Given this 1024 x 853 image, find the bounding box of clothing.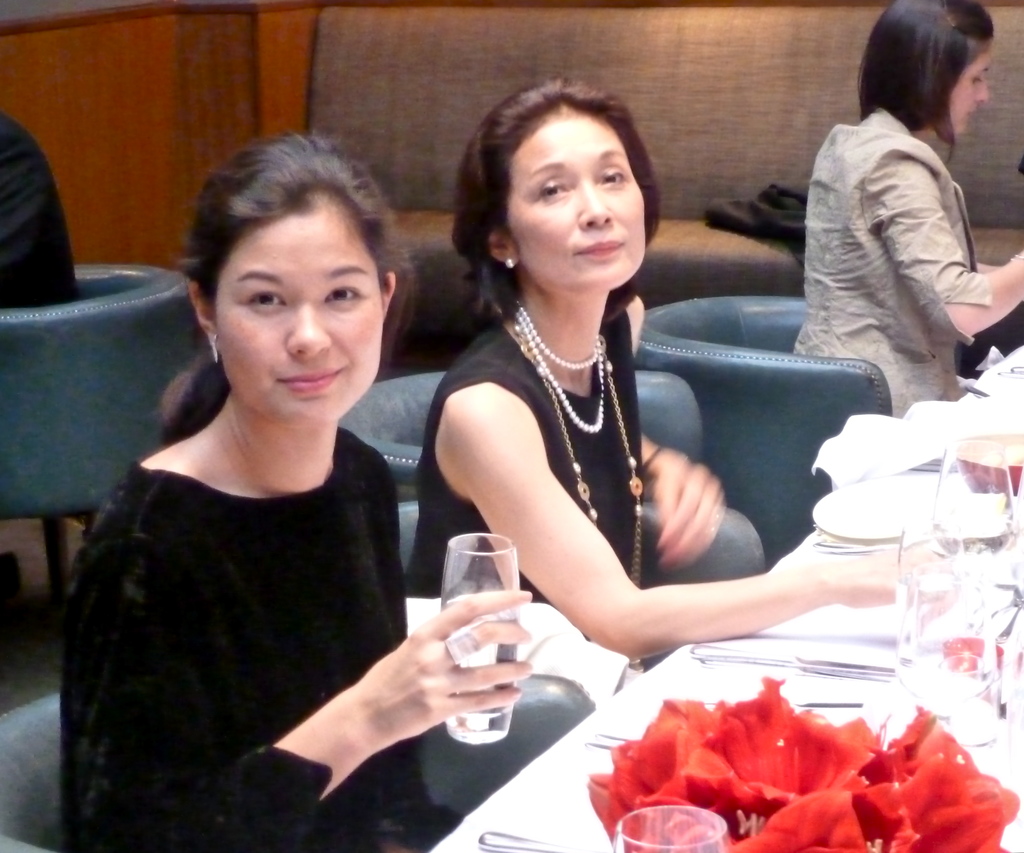
(51, 321, 471, 839).
